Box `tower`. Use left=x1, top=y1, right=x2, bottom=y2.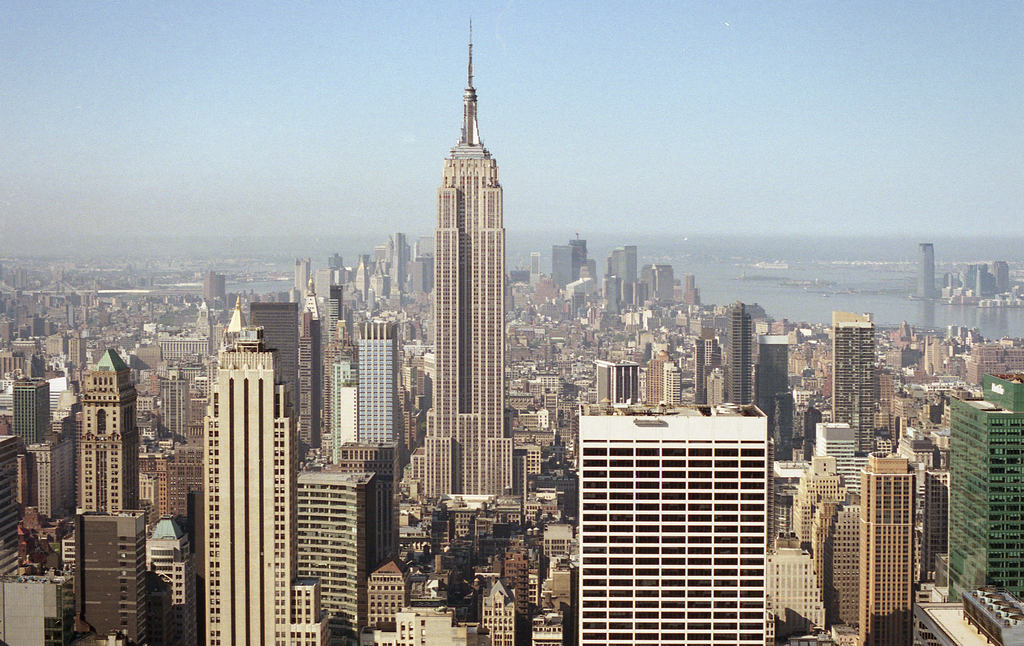
left=608, top=246, right=636, bottom=303.
